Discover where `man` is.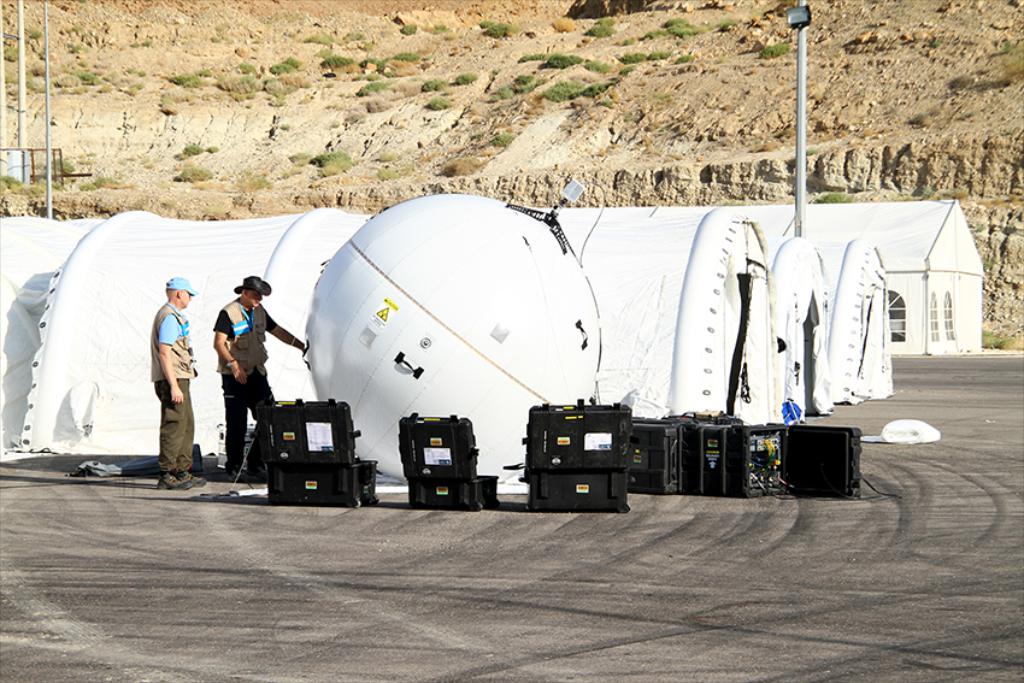
Discovered at 211 276 306 466.
